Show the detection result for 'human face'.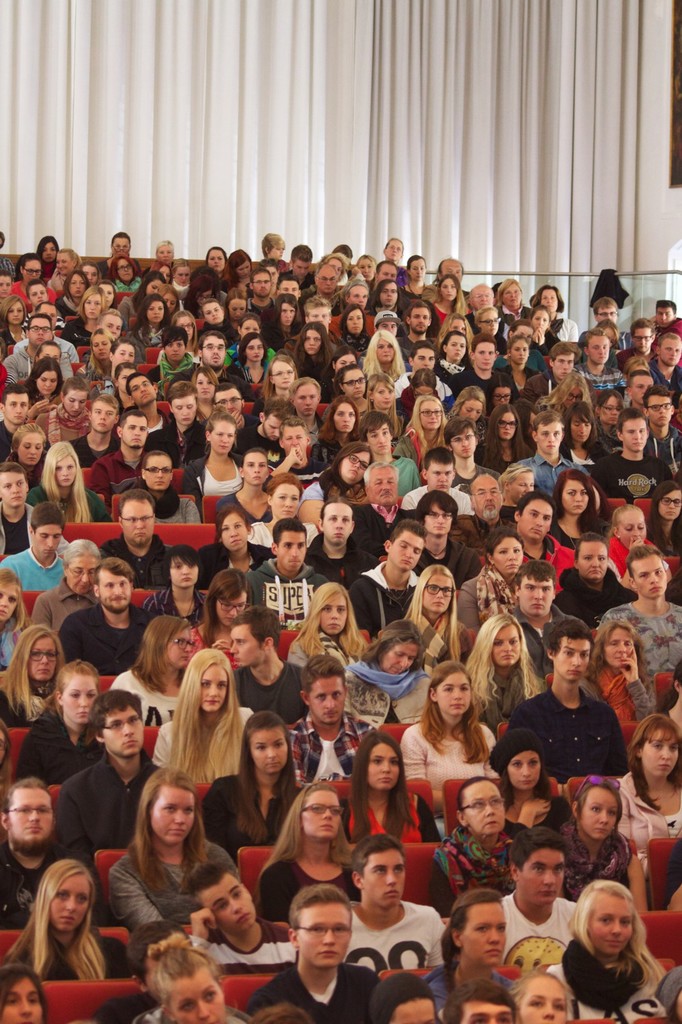
(left=244, top=340, right=267, bottom=360).
